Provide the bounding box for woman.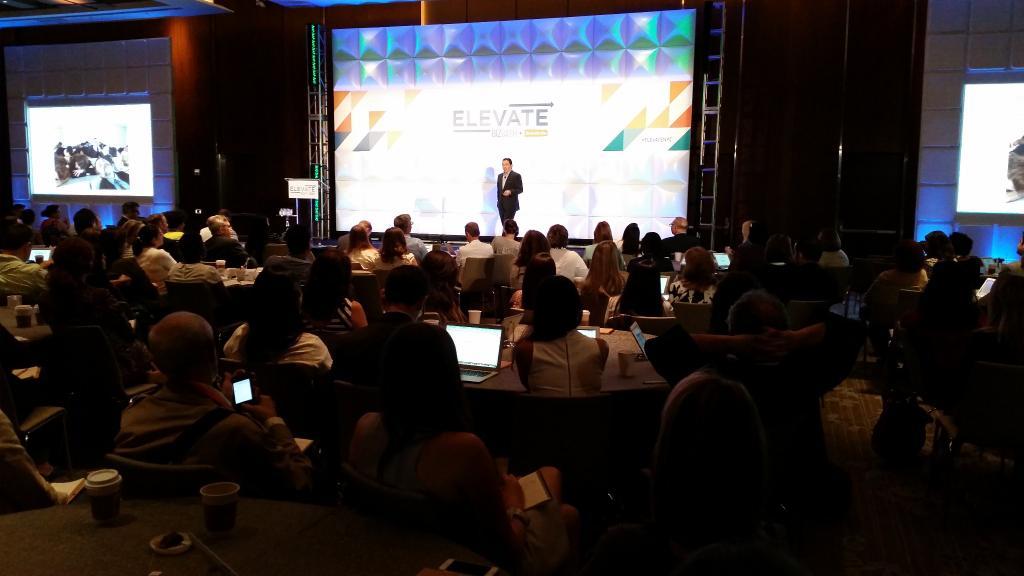
x1=134 y1=220 x2=183 y2=284.
